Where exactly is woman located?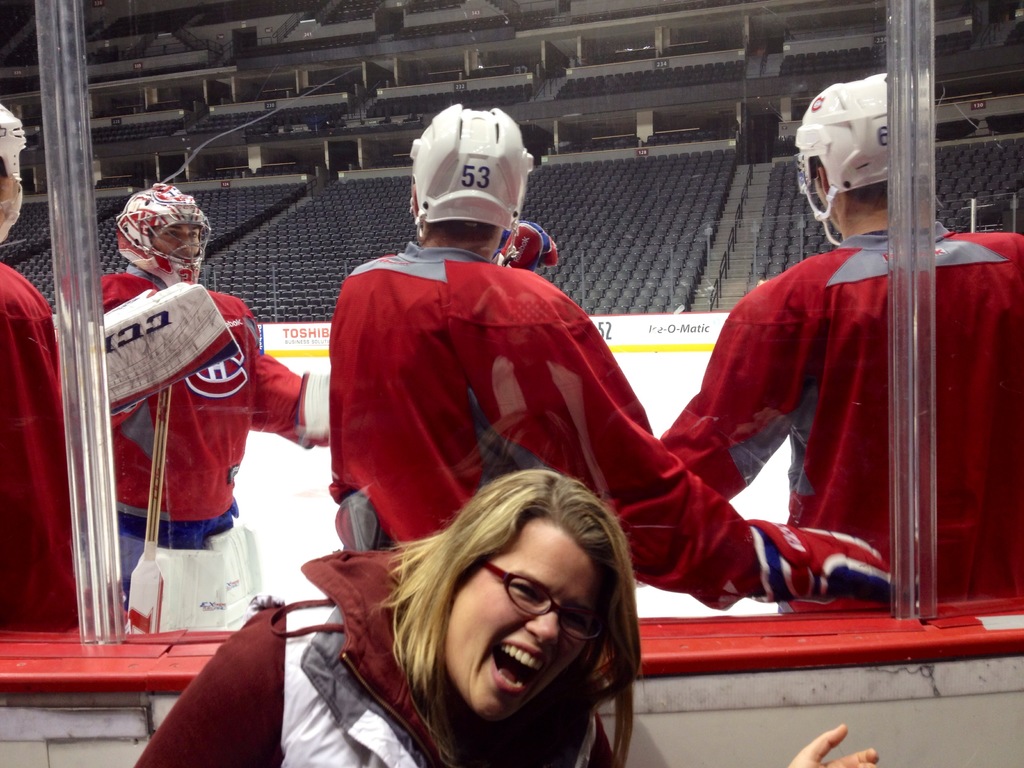
Its bounding box is box=[133, 468, 882, 767].
